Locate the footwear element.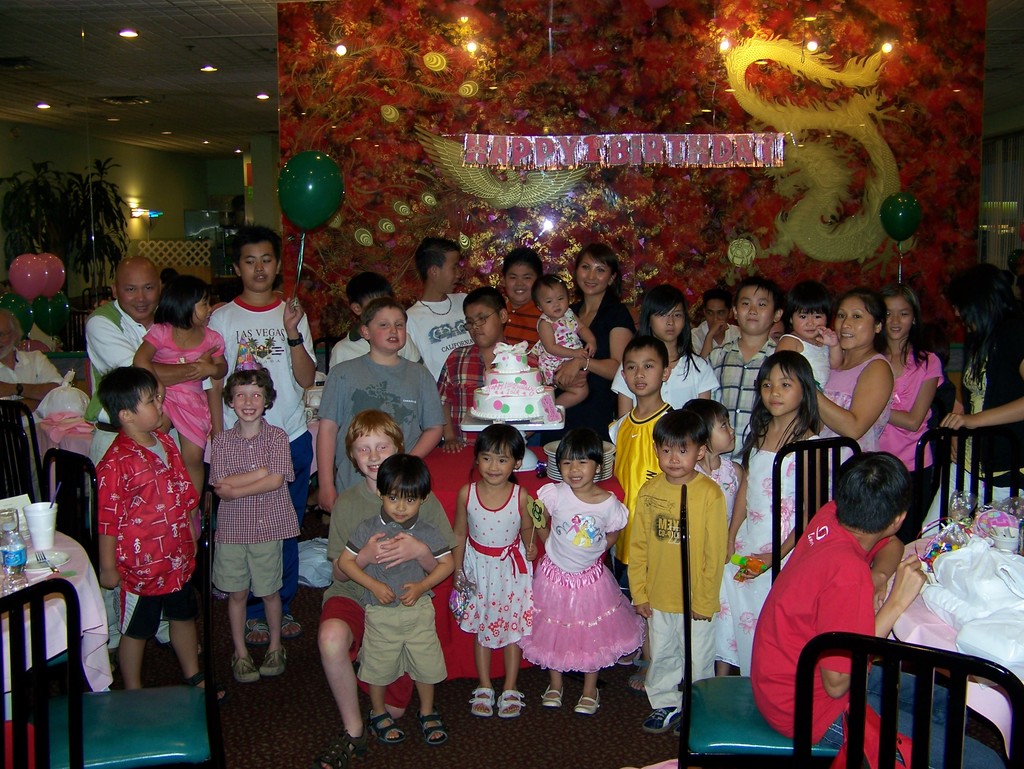
Element bbox: l=322, t=724, r=371, b=768.
